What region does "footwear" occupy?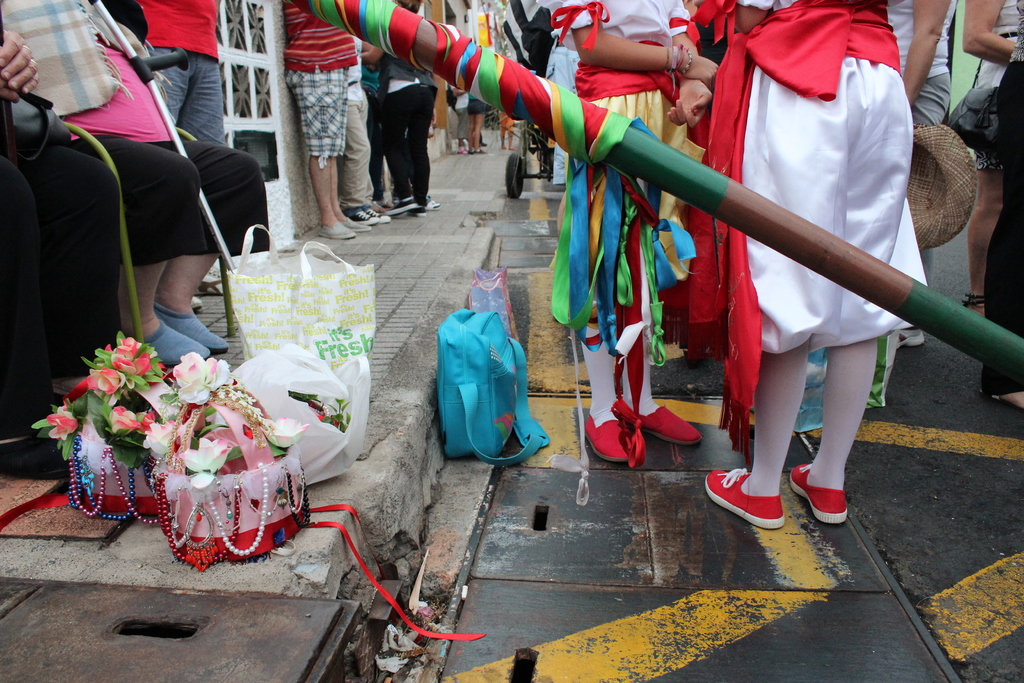
[196,264,223,296].
